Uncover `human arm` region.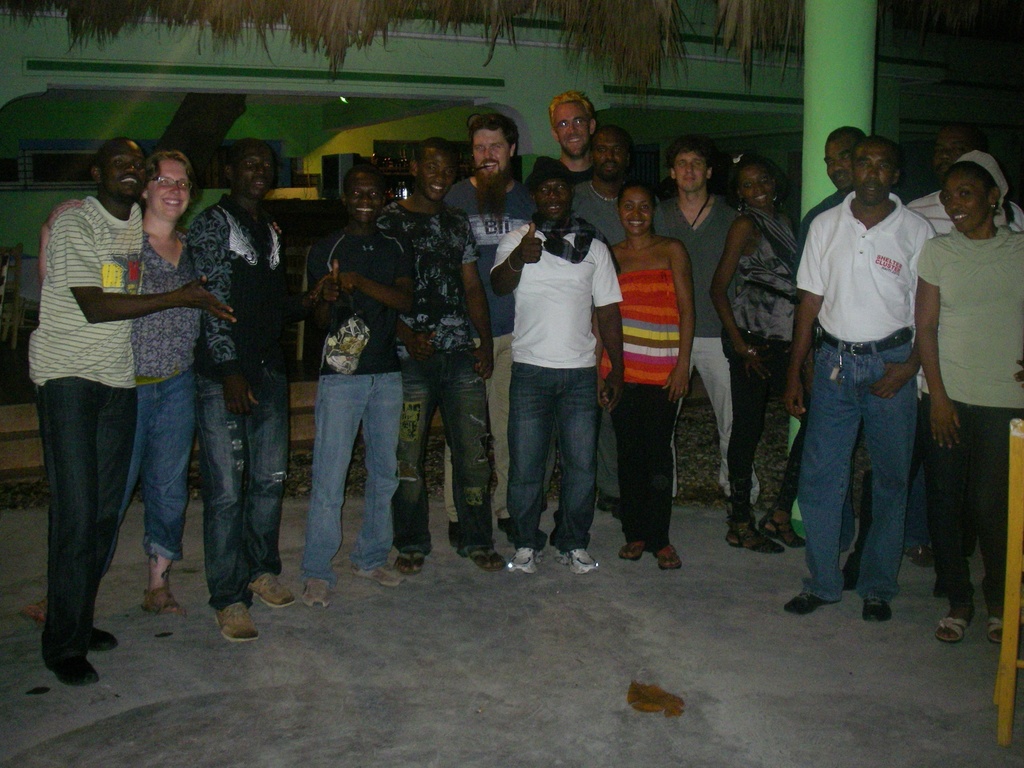
Uncovered: bbox=(56, 212, 238, 325).
